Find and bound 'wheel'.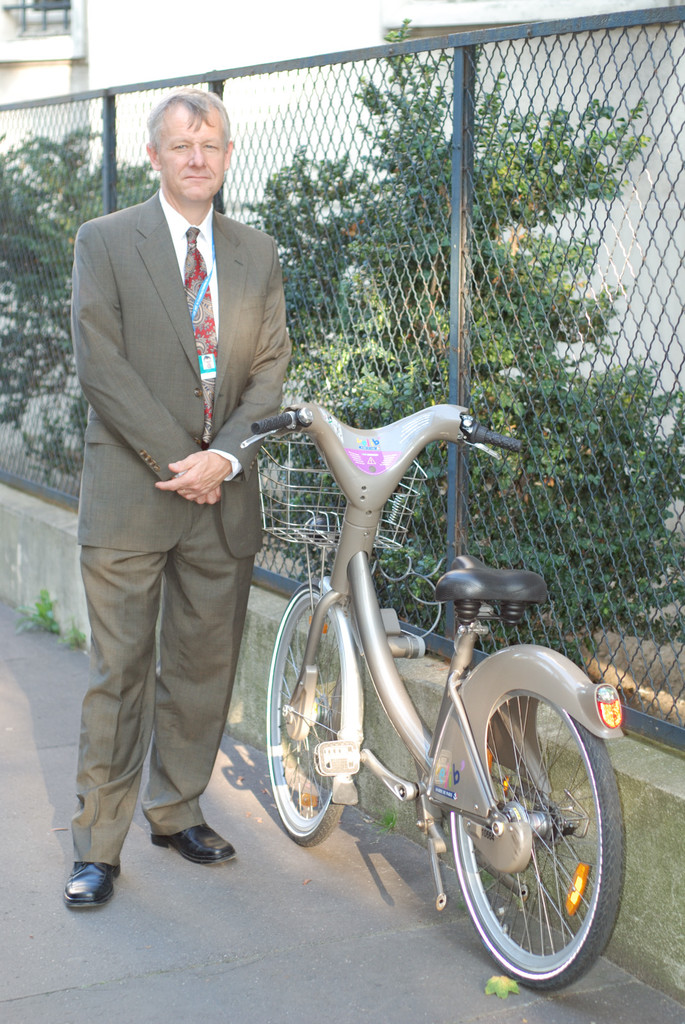
Bound: [left=265, top=585, right=343, bottom=847].
